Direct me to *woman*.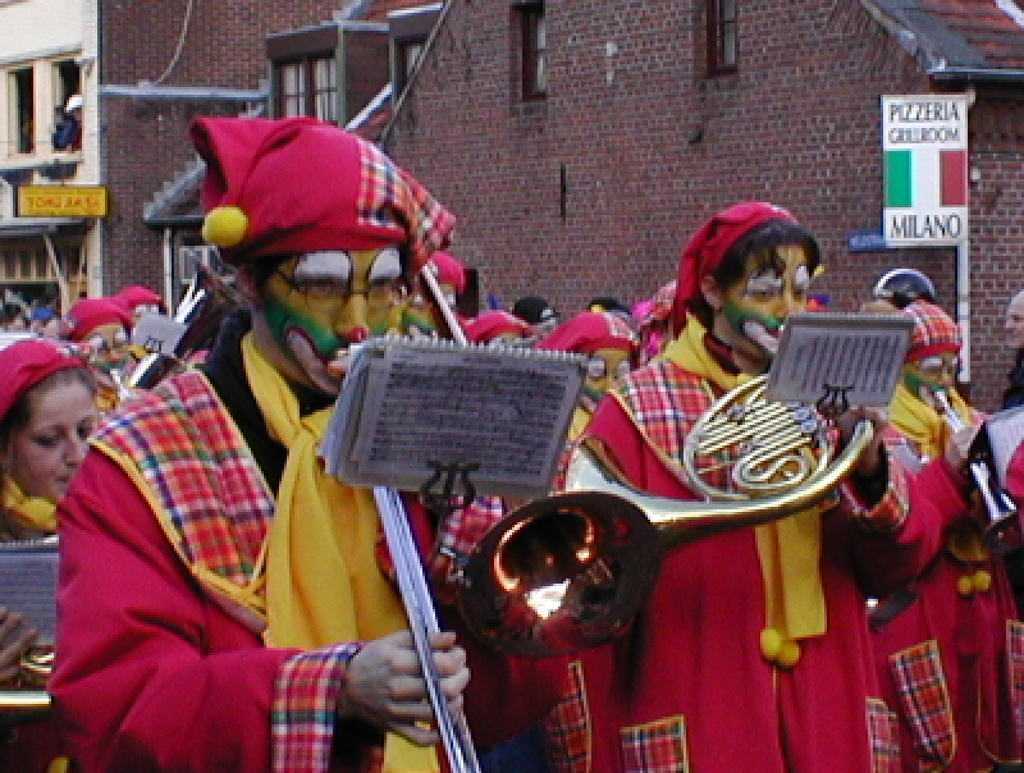
Direction: <box>0,339,106,772</box>.
